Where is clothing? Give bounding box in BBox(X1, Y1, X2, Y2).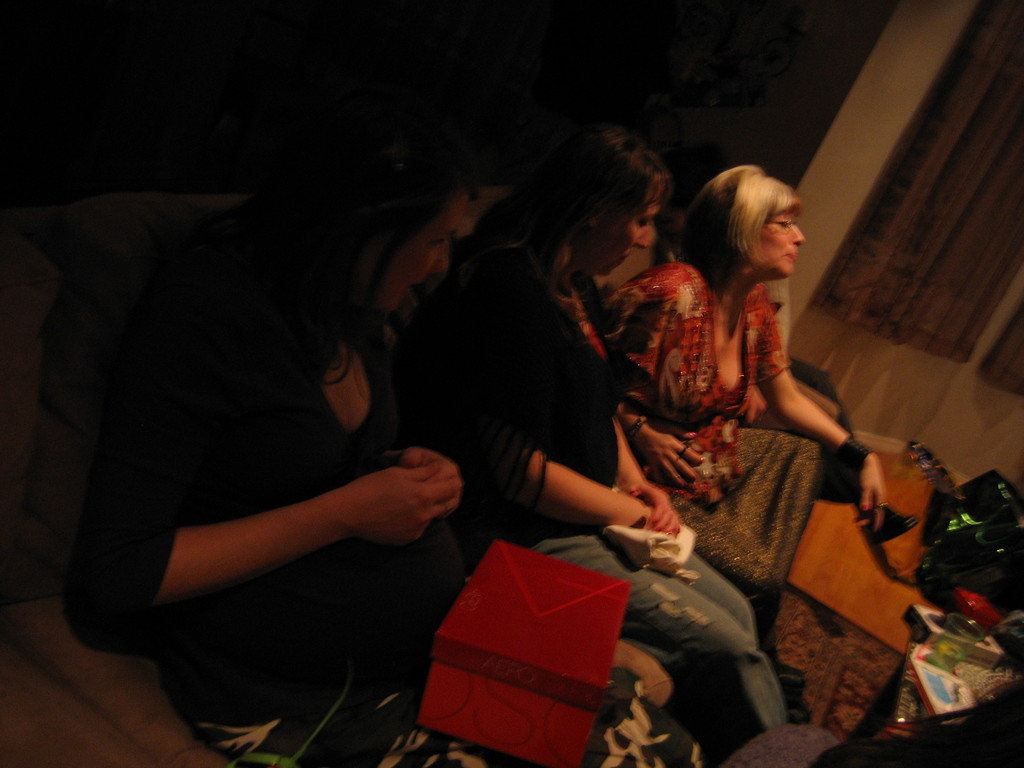
BBox(390, 266, 786, 742).
